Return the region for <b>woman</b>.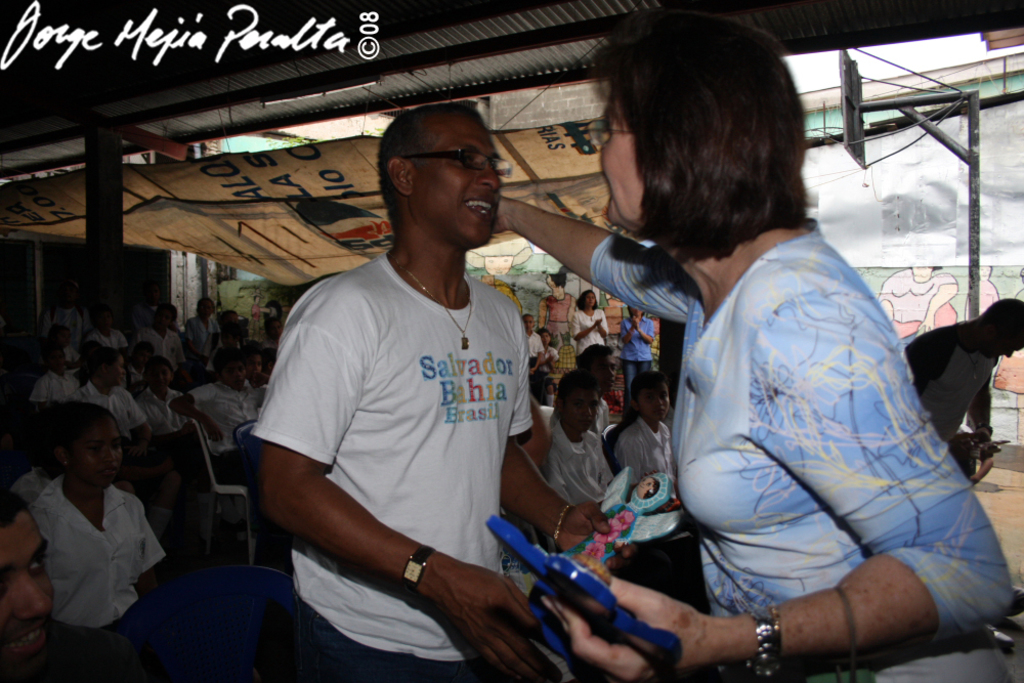
select_region(175, 296, 219, 346).
